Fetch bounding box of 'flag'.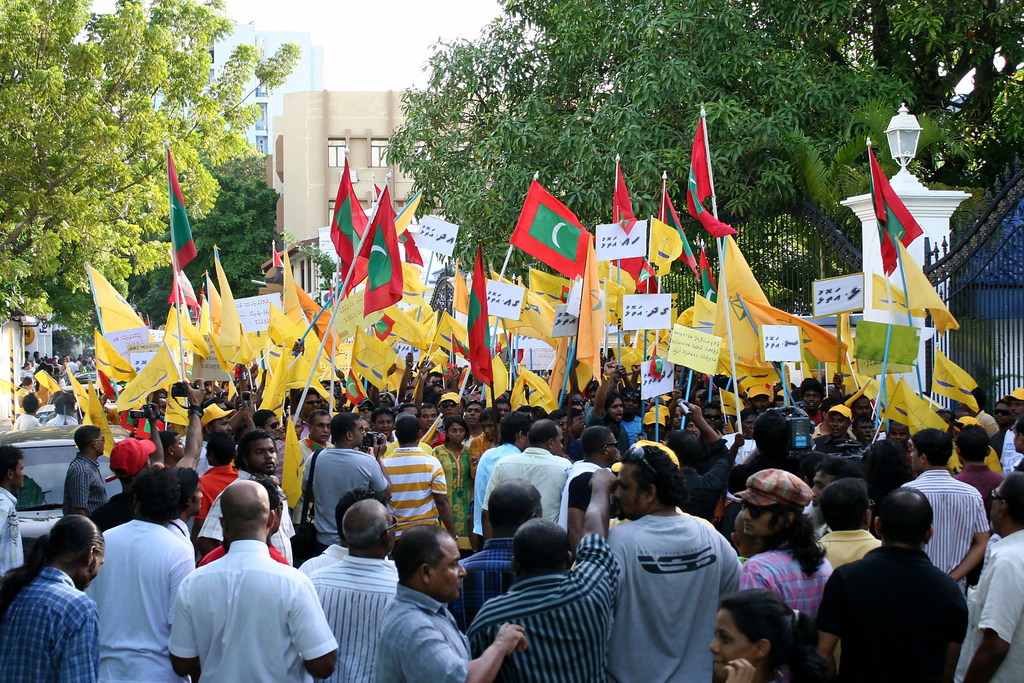
Bbox: rect(386, 363, 411, 391).
